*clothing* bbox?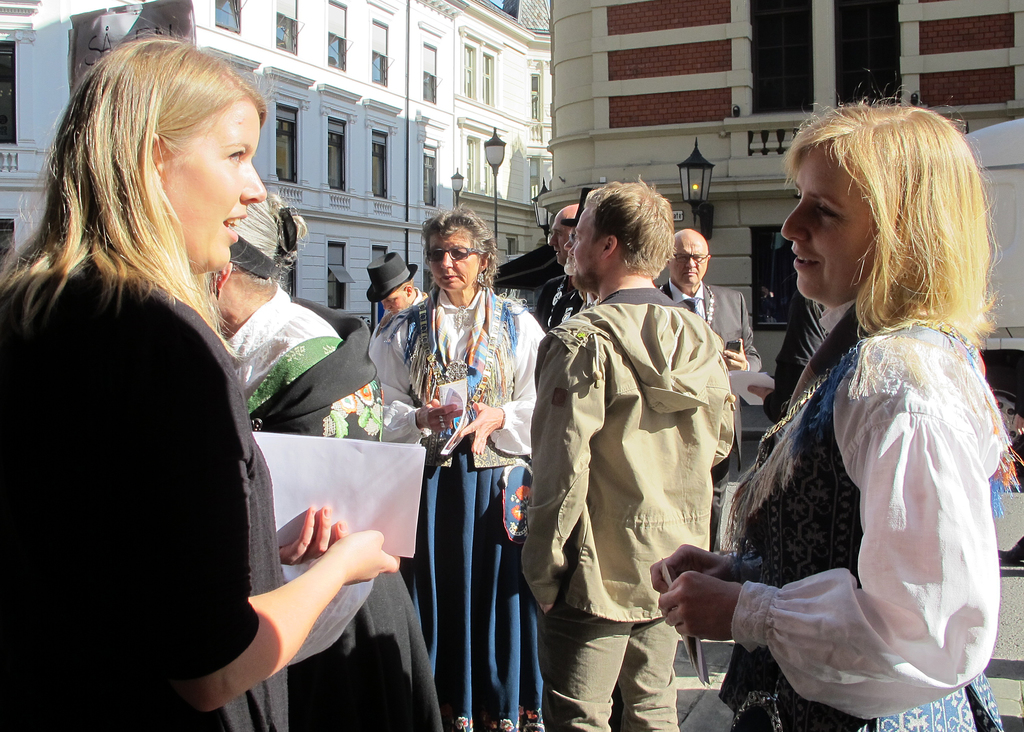
l=508, t=269, r=717, b=731
